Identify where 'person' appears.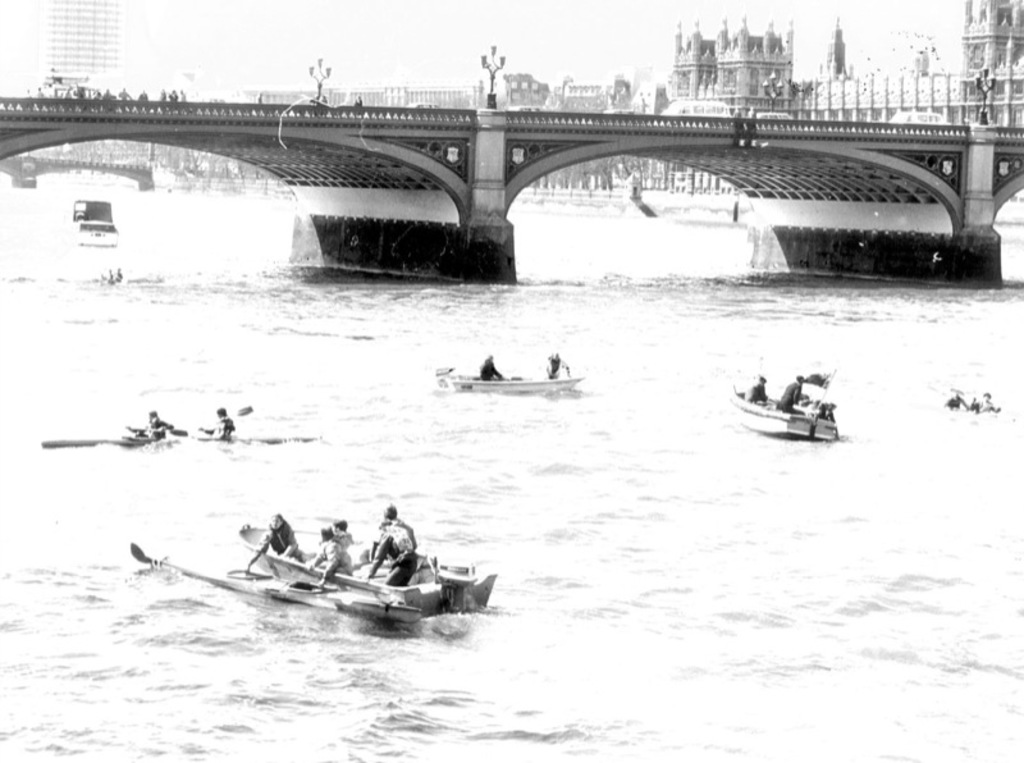
Appears at select_region(128, 414, 179, 438).
